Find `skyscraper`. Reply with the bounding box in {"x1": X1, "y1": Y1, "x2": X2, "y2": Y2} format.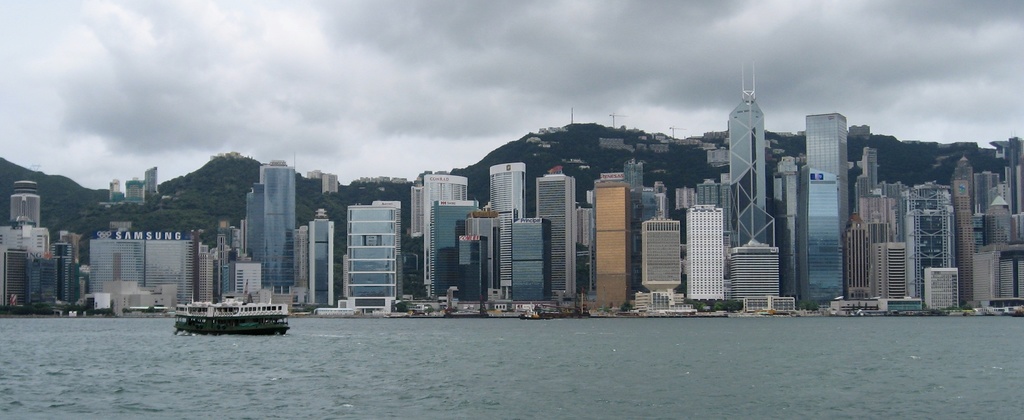
{"x1": 8, "y1": 179, "x2": 40, "y2": 226}.
